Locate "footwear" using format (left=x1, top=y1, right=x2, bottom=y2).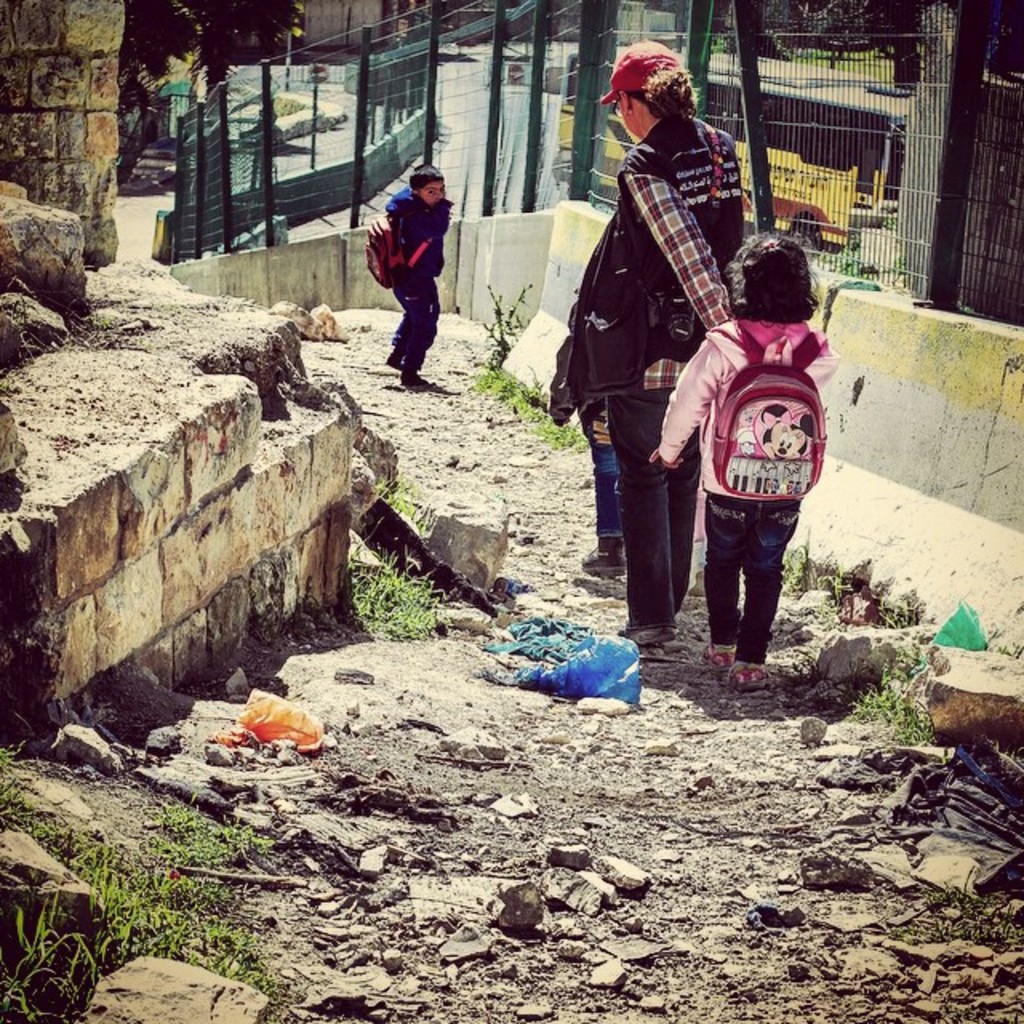
(left=731, top=659, right=770, bottom=691).
